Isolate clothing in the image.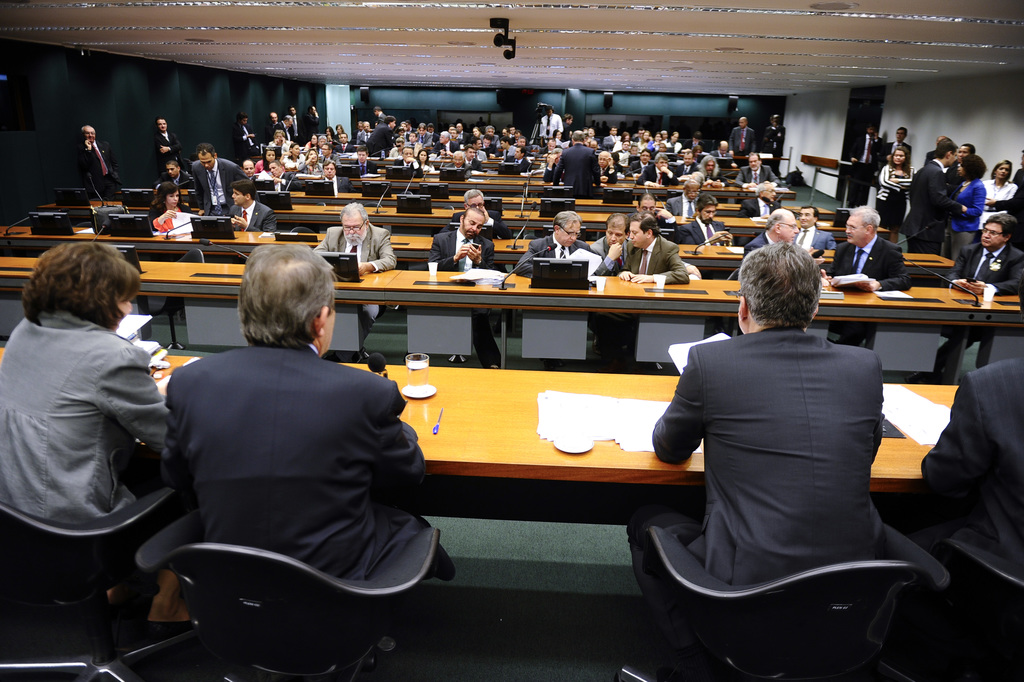
Isolated region: box=[319, 180, 354, 193].
